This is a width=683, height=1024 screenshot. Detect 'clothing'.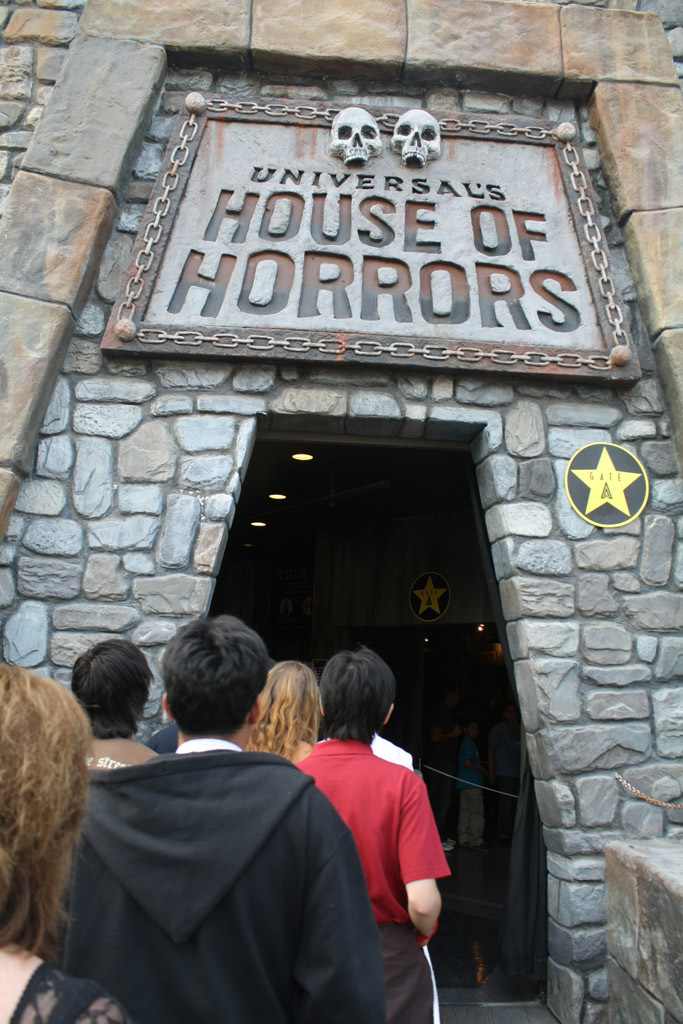
{"left": 5, "top": 964, "right": 135, "bottom": 1023}.
